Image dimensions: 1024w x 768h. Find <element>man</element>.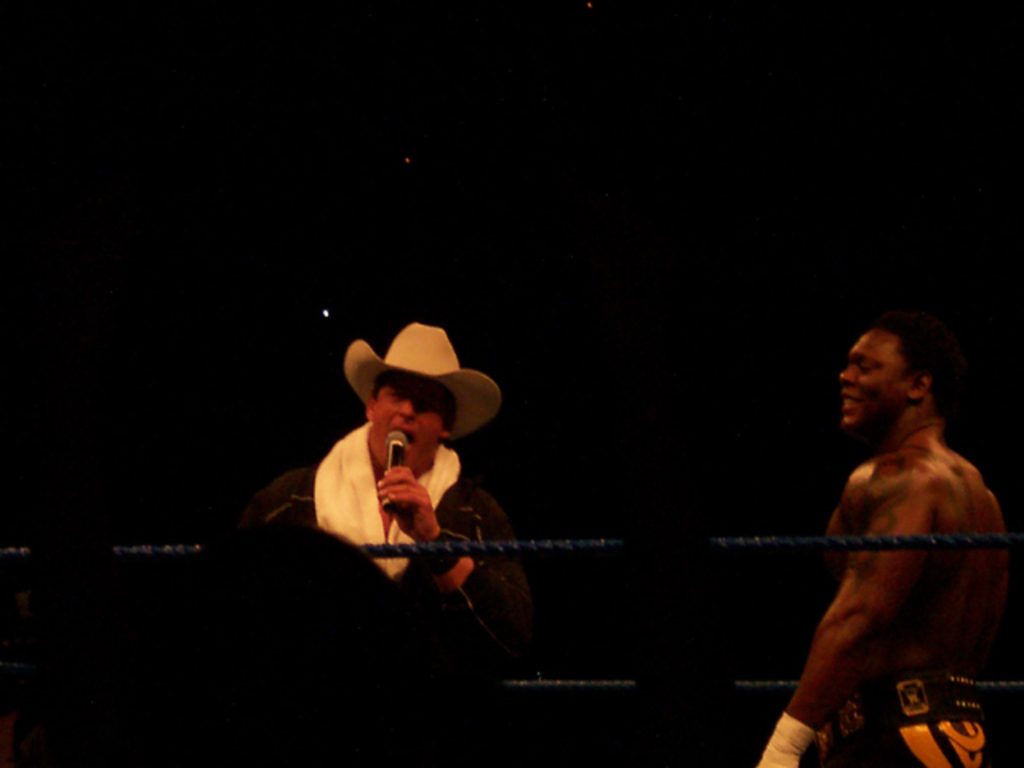
x1=237 y1=310 x2=534 y2=664.
